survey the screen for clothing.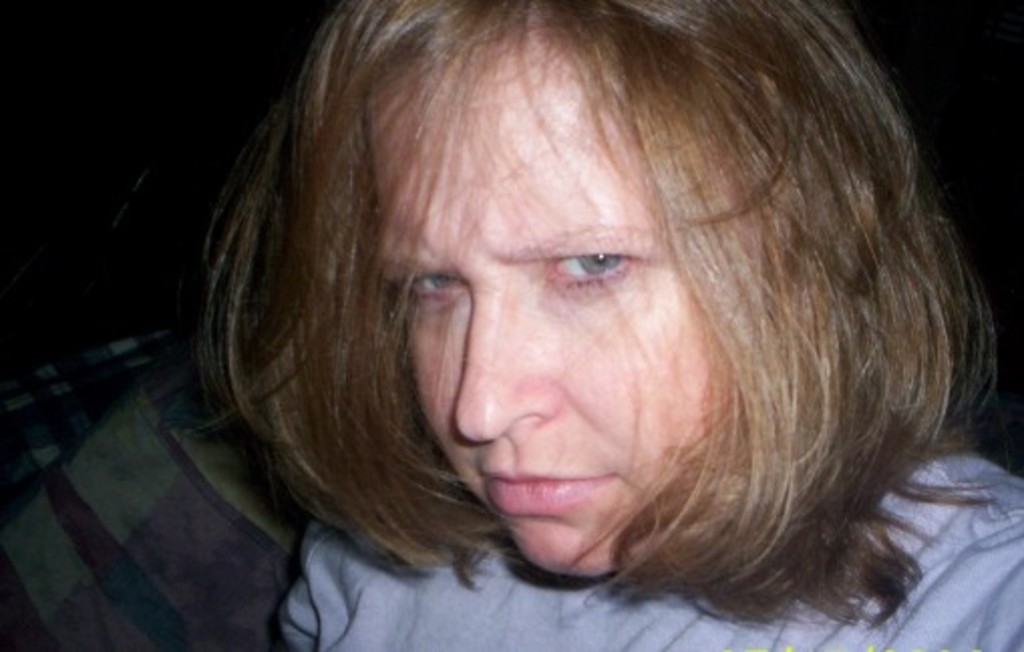
Survey found: l=266, t=425, r=1018, b=650.
